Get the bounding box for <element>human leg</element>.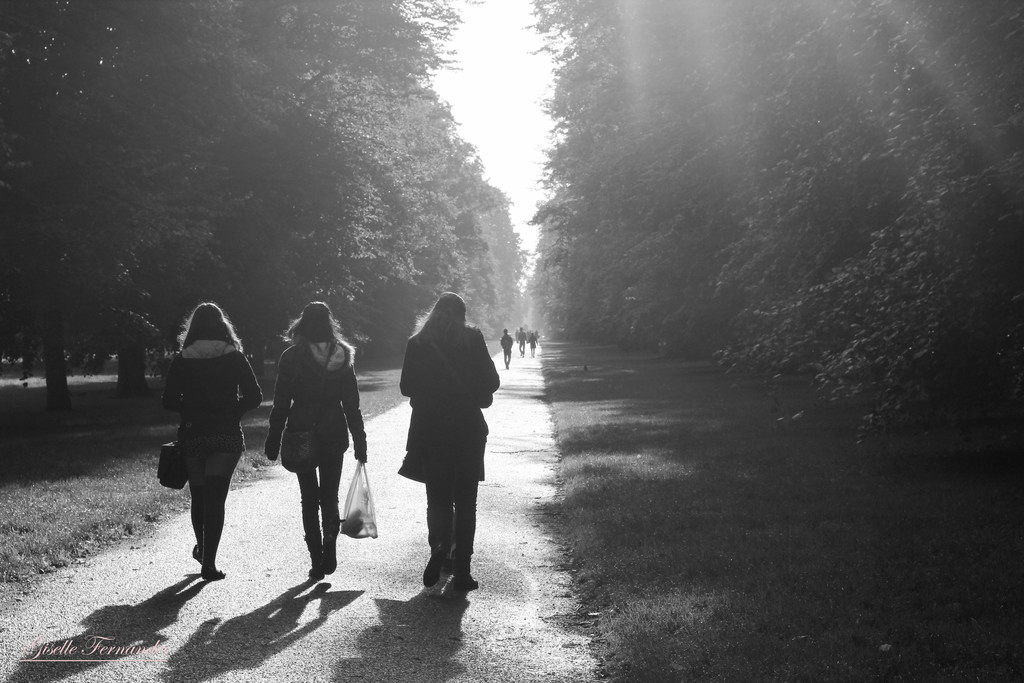
detection(456, 475, 481, 591).
